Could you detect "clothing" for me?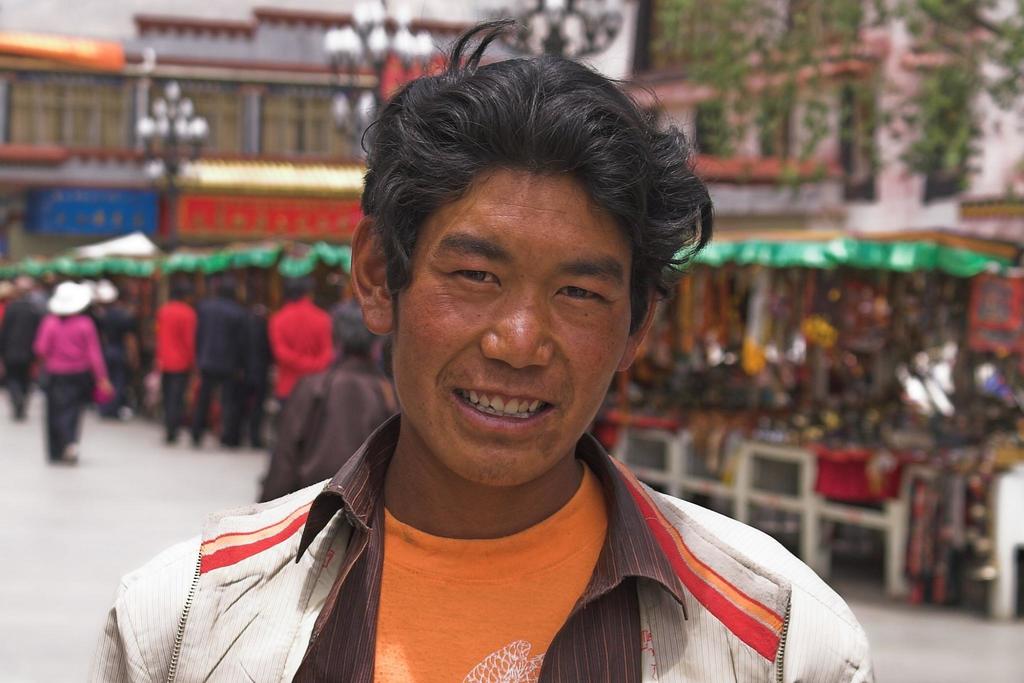
Detection result: (88,408,870,682).
